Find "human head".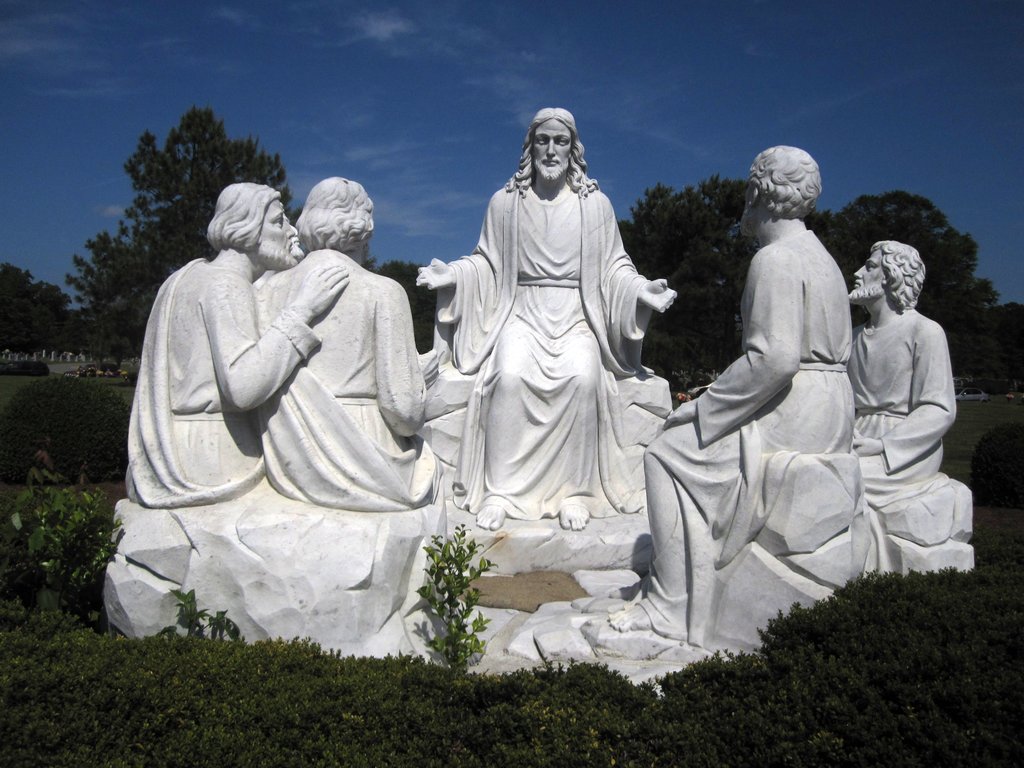
<bbox>748, 141, 835, 230</bbox>.
